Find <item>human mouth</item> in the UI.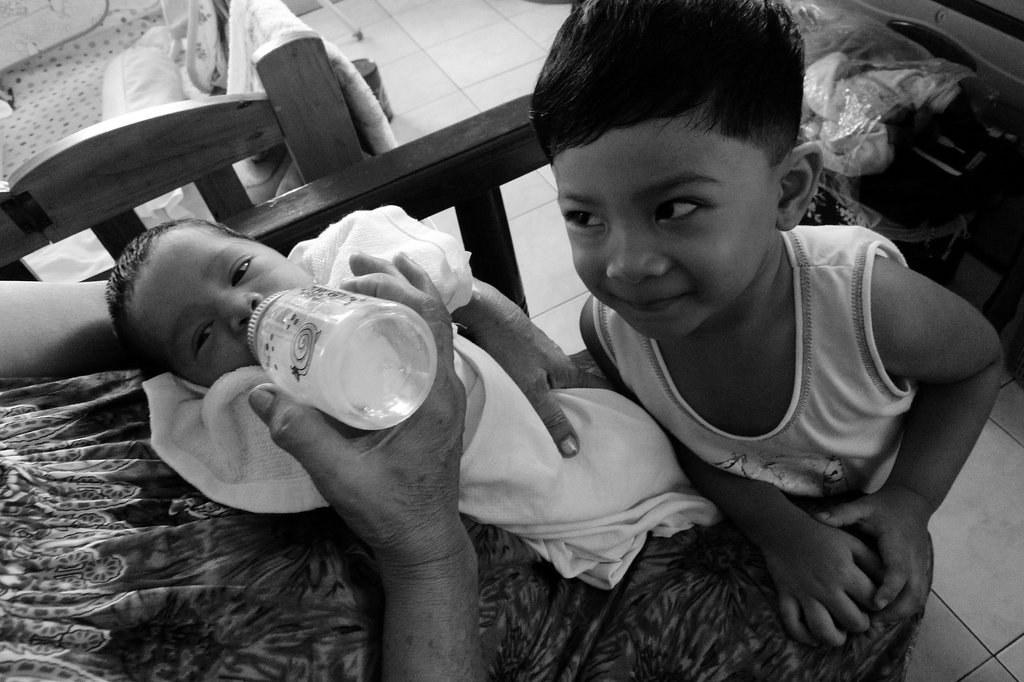
UI element at [603,282,693,321].
